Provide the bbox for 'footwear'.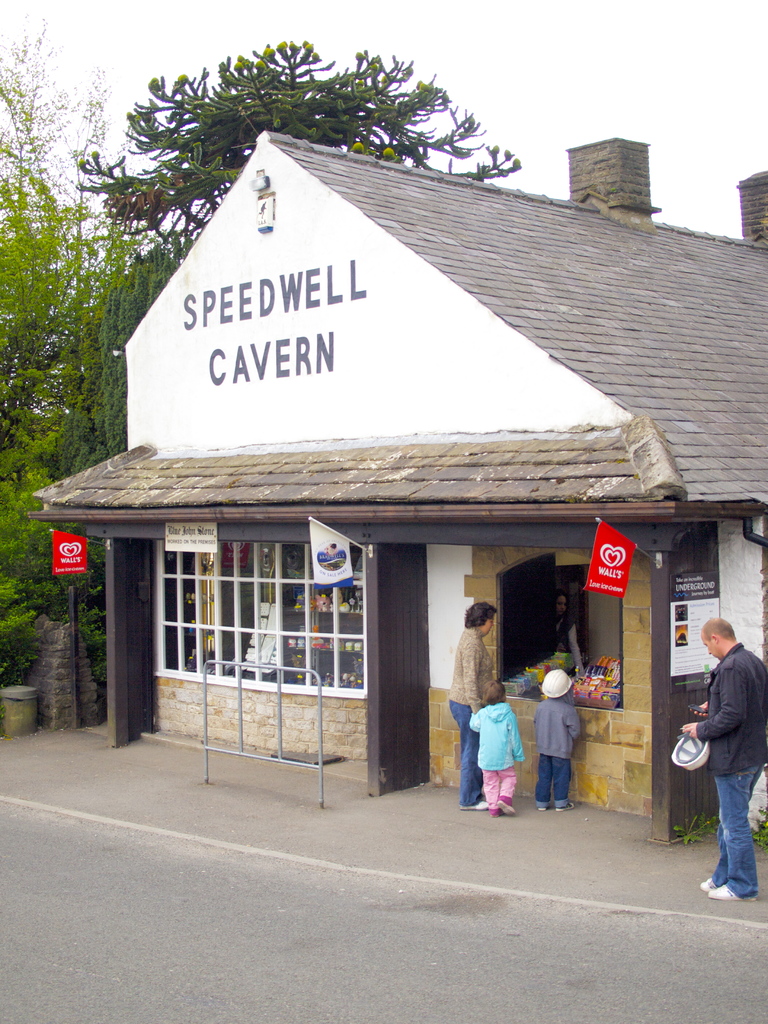
{"left": 708, "top": 876, "right": 749, "bottom": 897}.
